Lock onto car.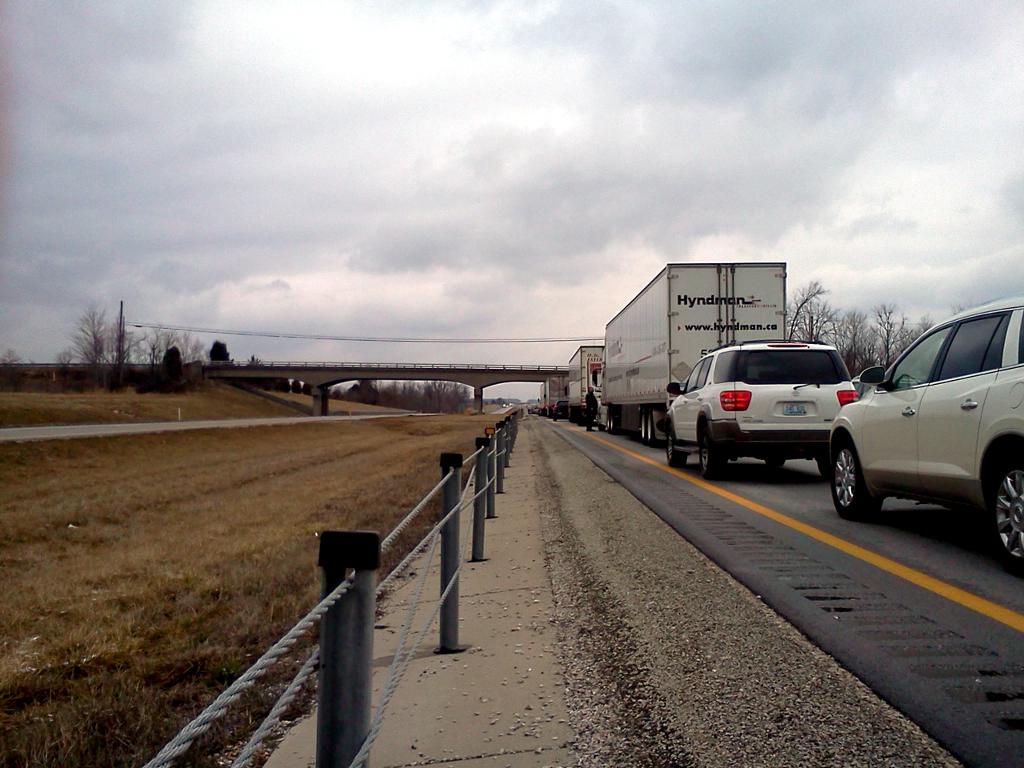
Locked: [667,342,860,478].
